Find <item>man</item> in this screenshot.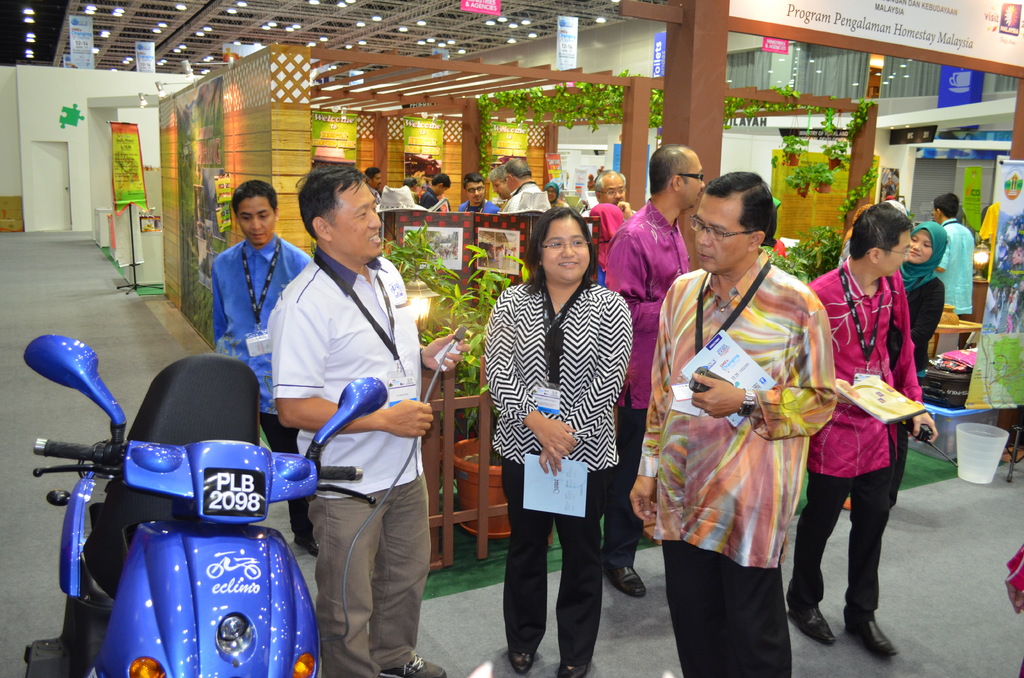
The bounding box for <item>man</item> is detection(932, 191, 971, 314).
